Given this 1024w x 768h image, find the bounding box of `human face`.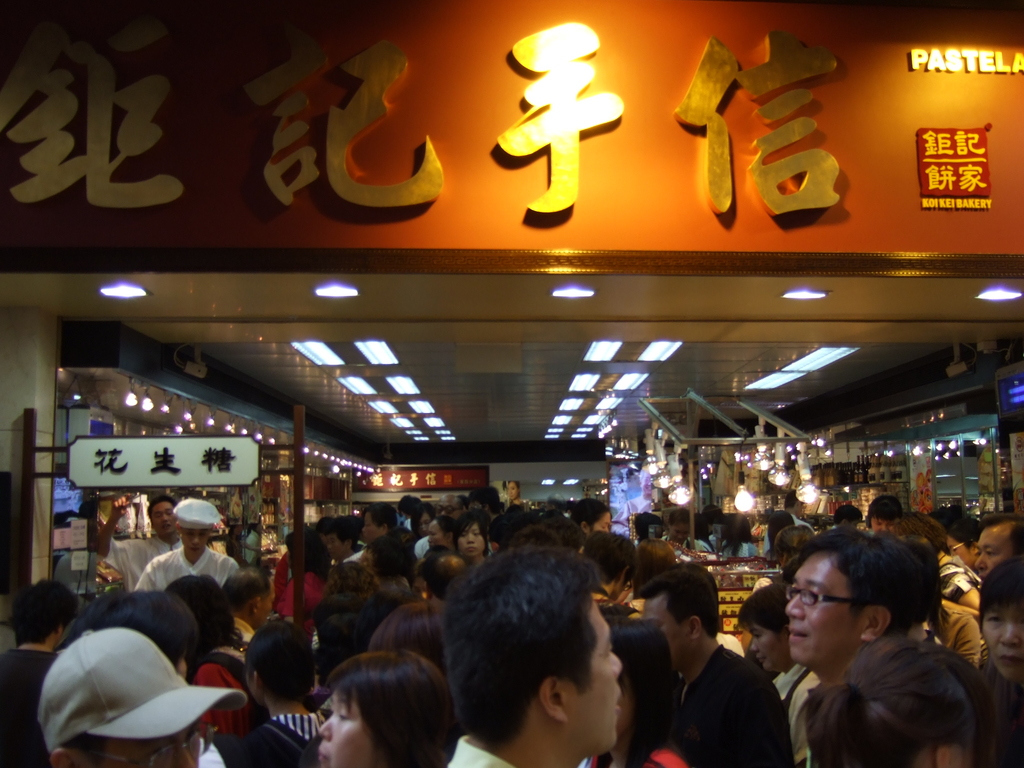
select_region(460, 520, 484, 556).
